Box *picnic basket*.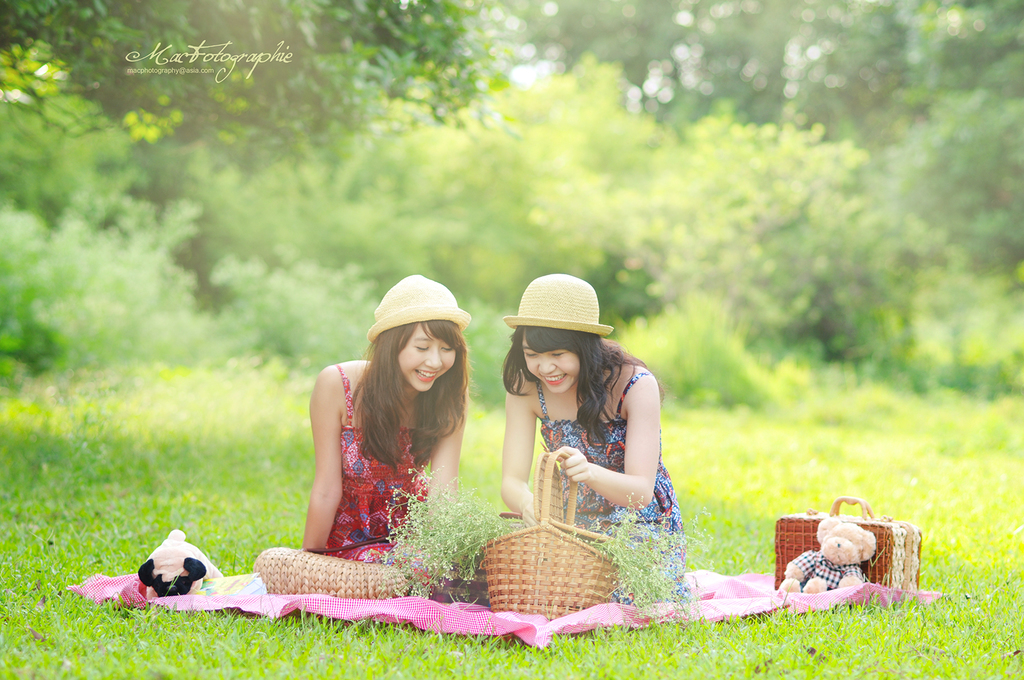
[left=772, top=497, right=920, bottom=591].
